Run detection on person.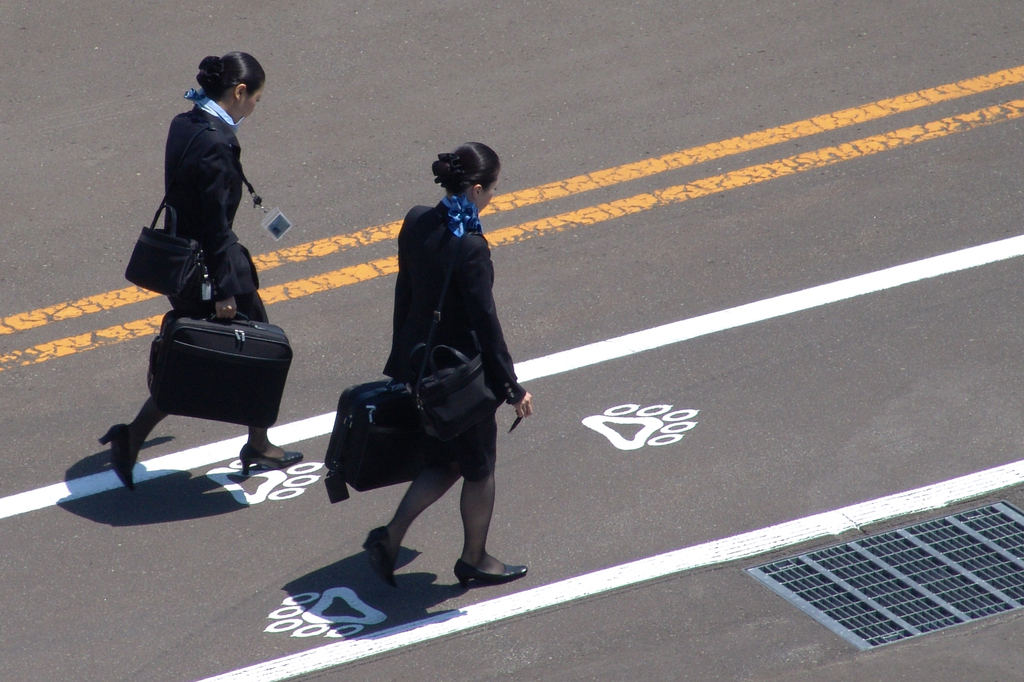
Result: select_region(334, 141, 524, 606).
